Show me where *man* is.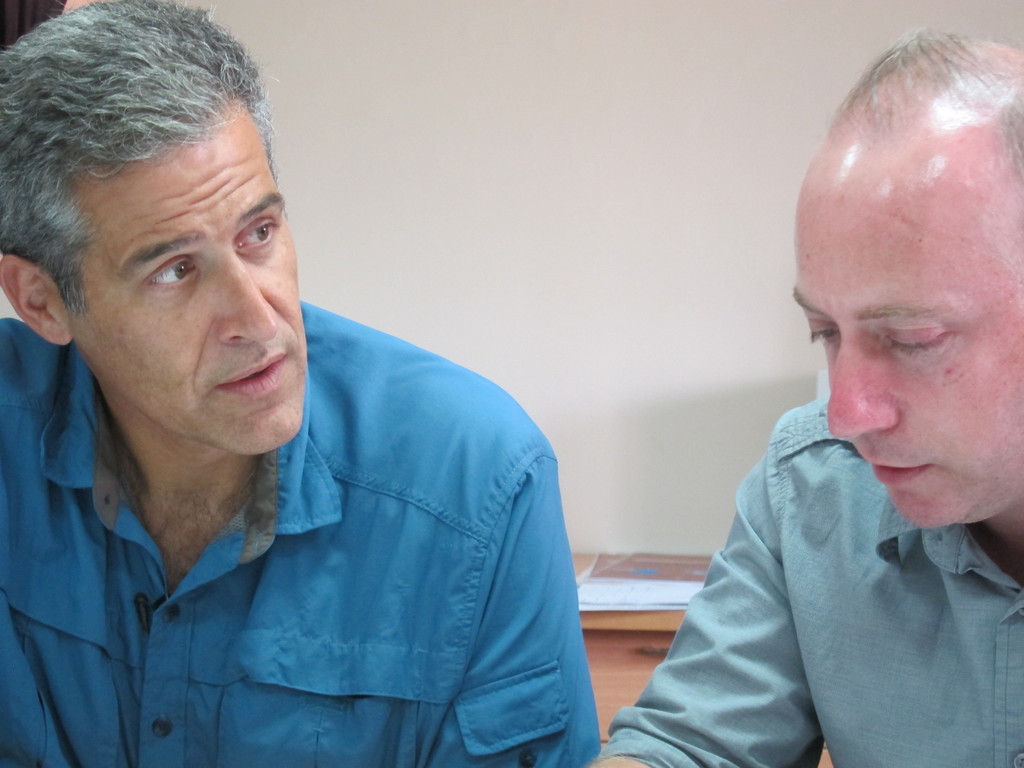
*man* is at x1=595, y1=23, x2=1023, y2=767.
